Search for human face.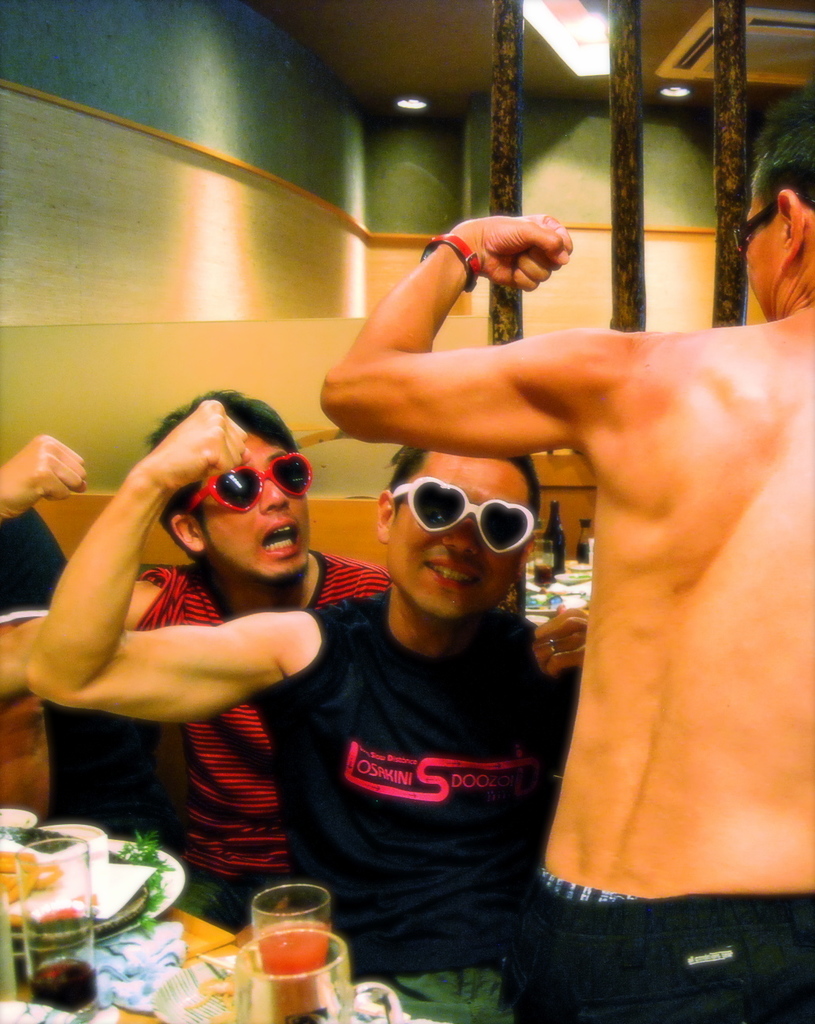
Found at pyautogui.locateOnScreen(385, 448, 523, 627).
